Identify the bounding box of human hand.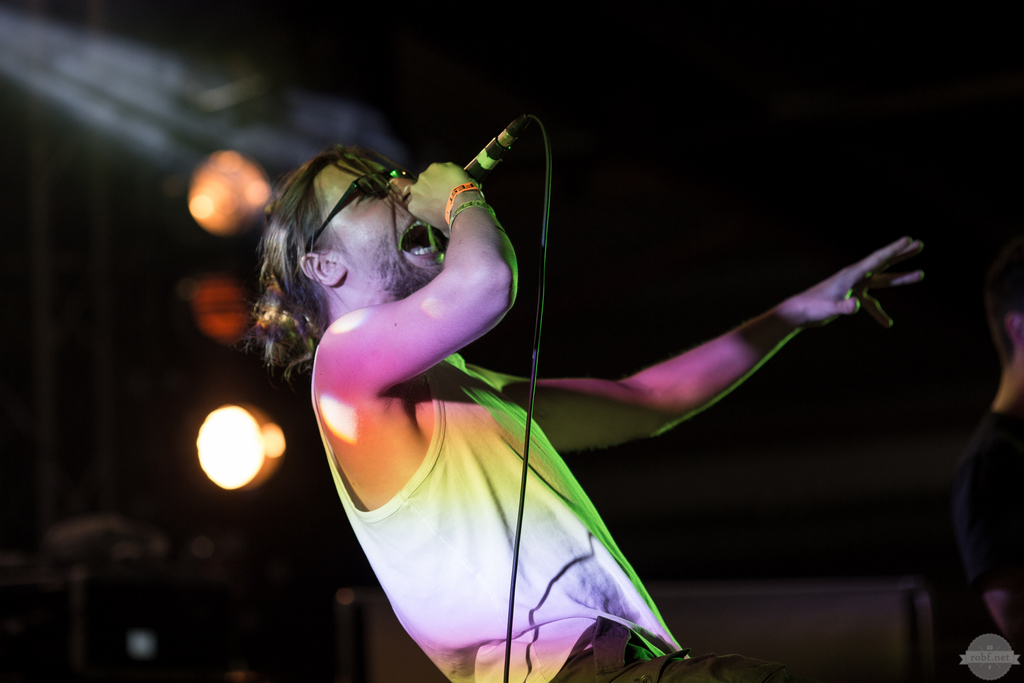
(738,241,949,365).
